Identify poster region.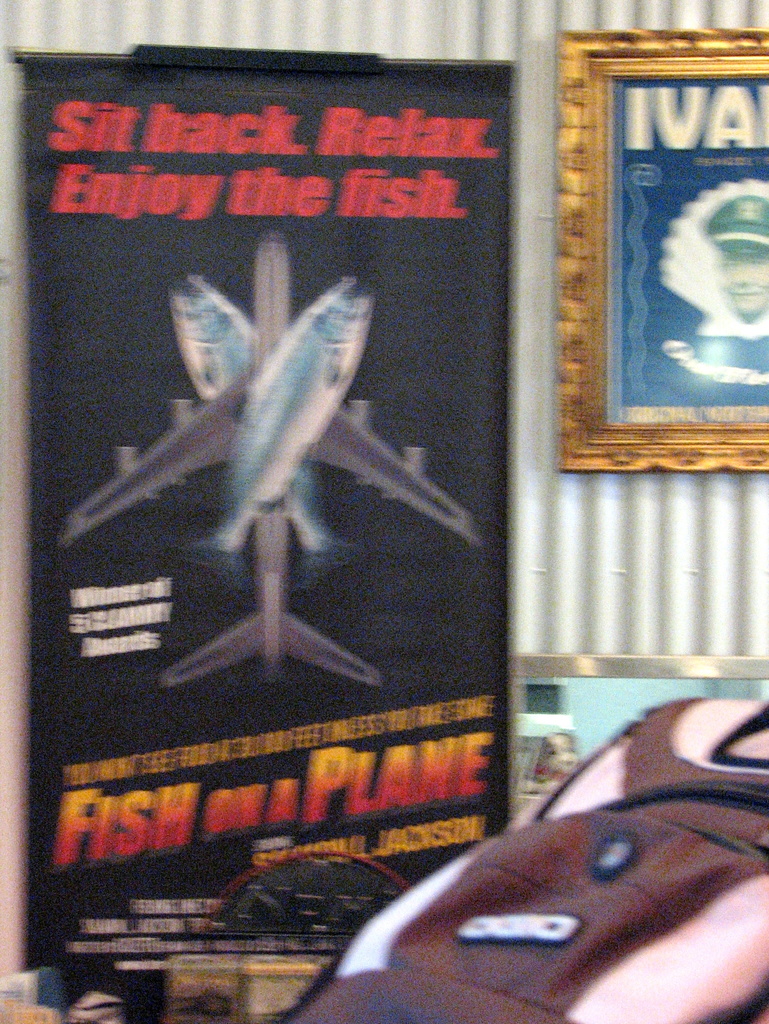
Region: (x1=603, y1=76, x2=768, y2=433).
